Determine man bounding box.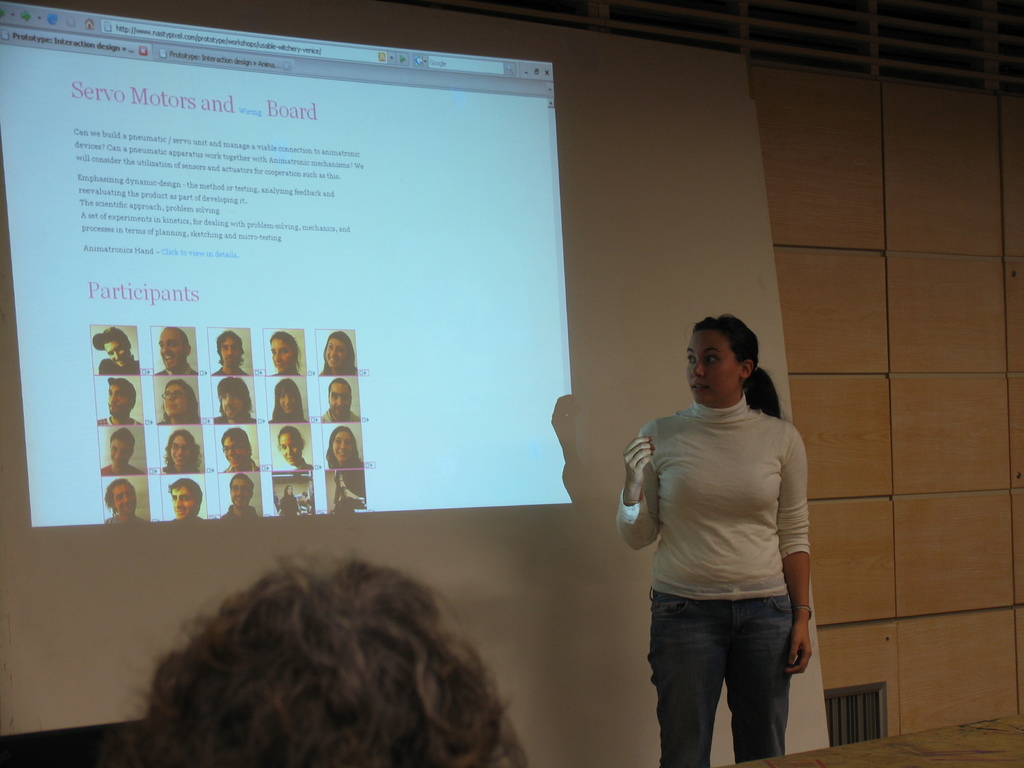
Determined: {"left": 321, "top": 375, "right": 361, "bottom": 422}.
